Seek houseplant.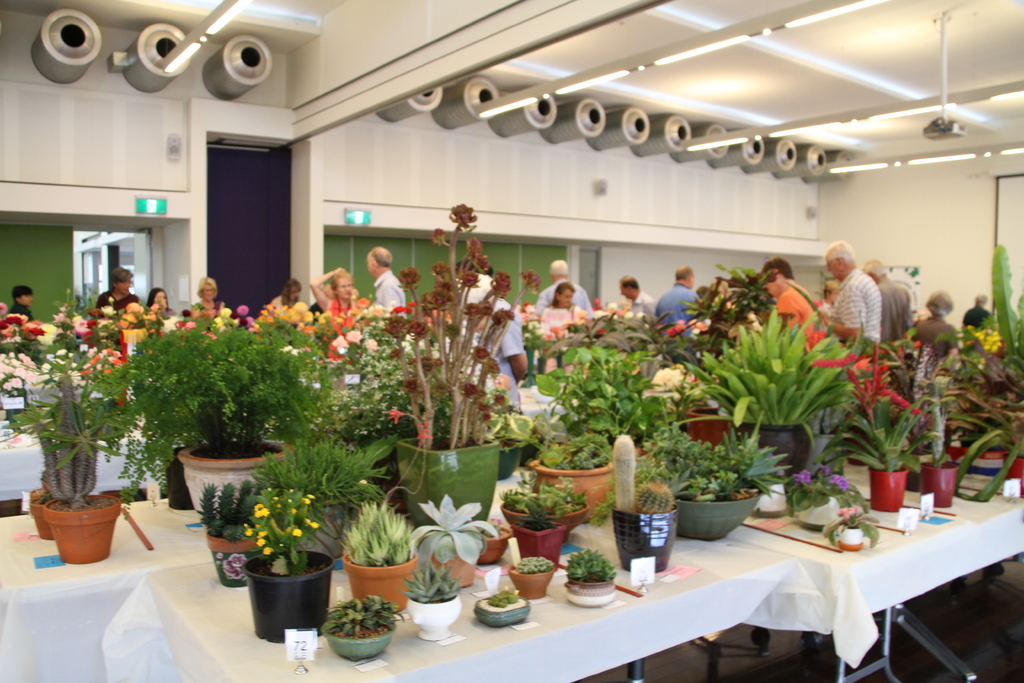
select_region(656, 257, 764, 362).
